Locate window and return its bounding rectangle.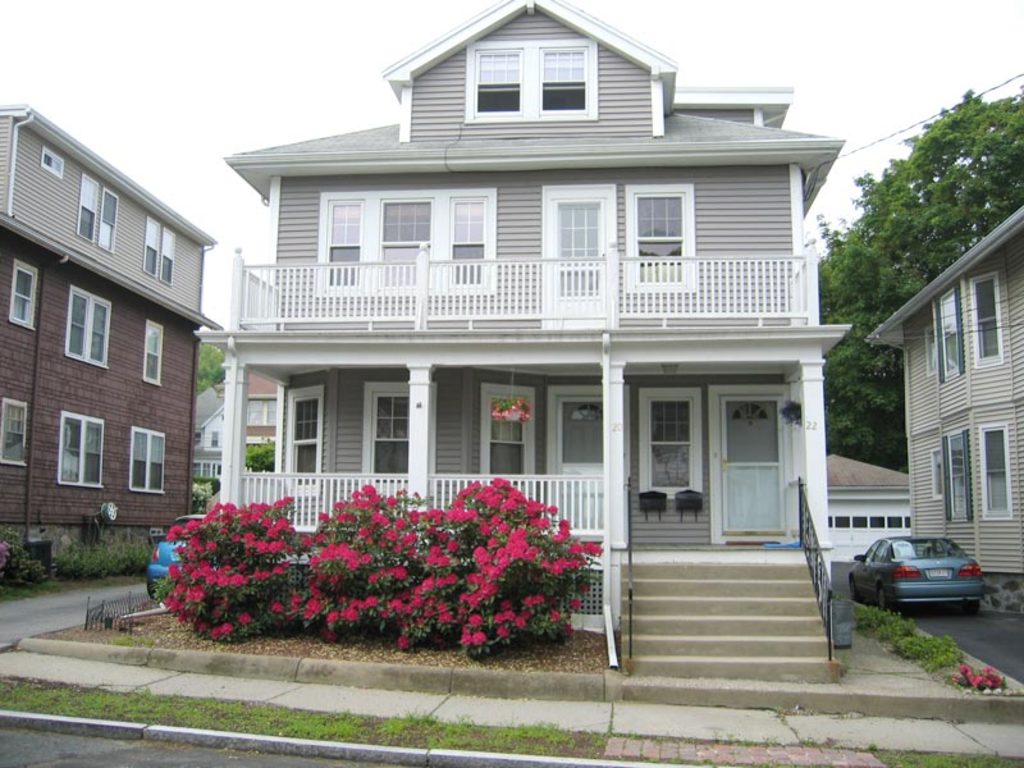
bbox=(143, 317, 164, 385).
